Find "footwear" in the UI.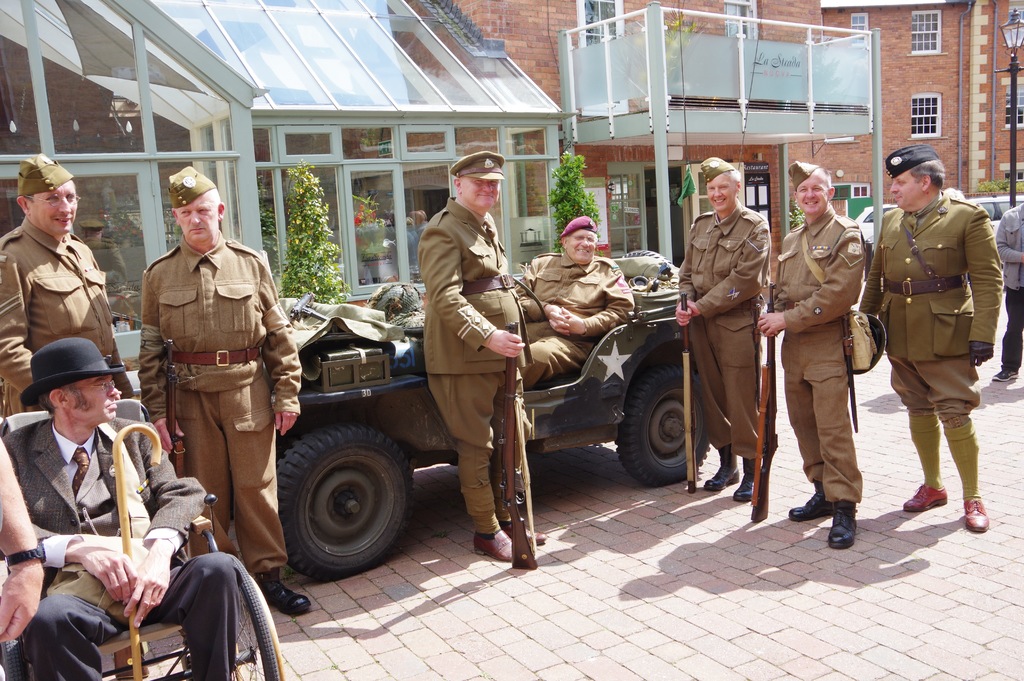
UI element at box=[787, 479, 833, 518].
